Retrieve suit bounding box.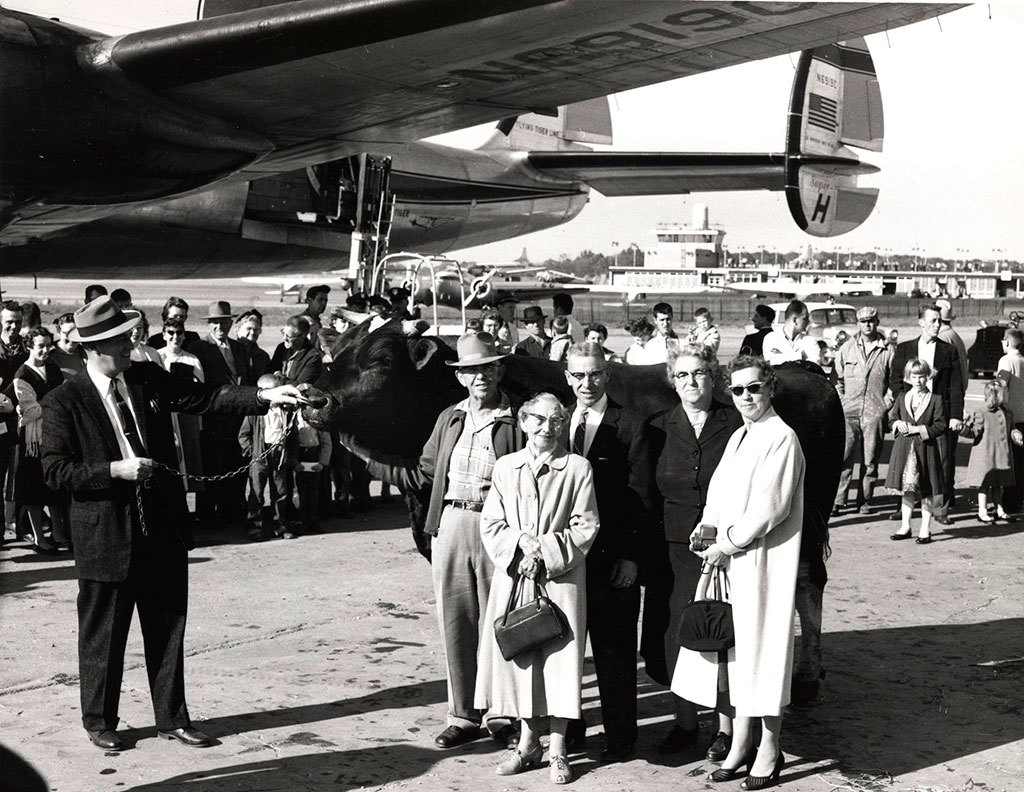
Bounding box: Rect(269, 343, 325, 386).
